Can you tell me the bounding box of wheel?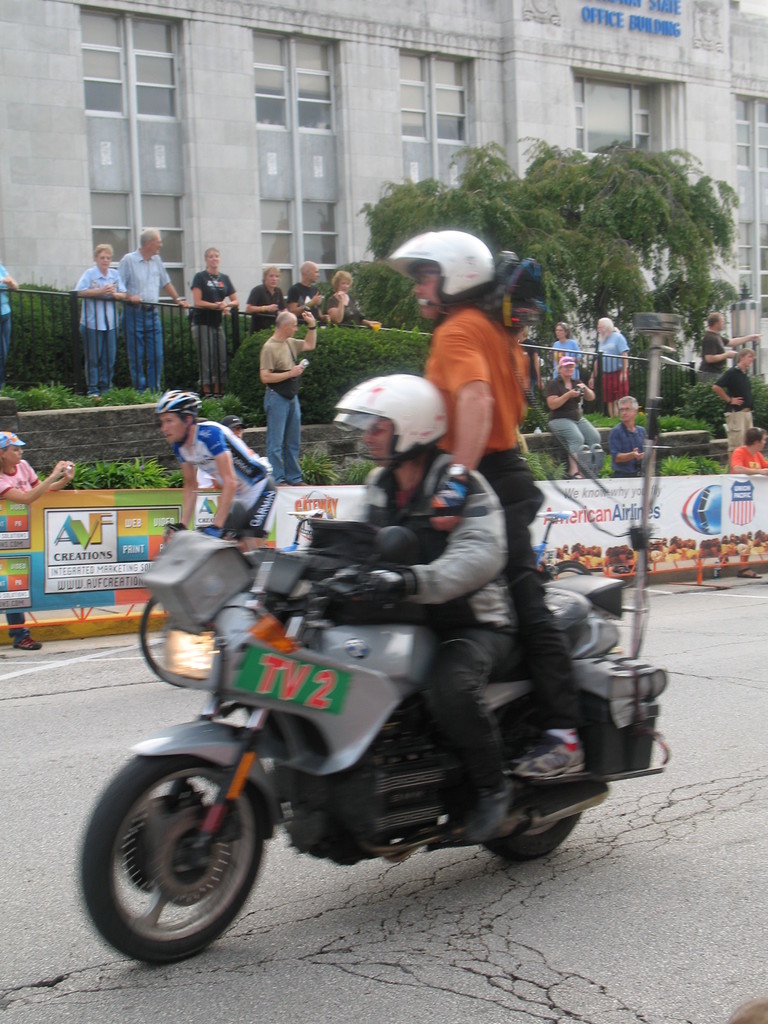
481:805:583:856.
